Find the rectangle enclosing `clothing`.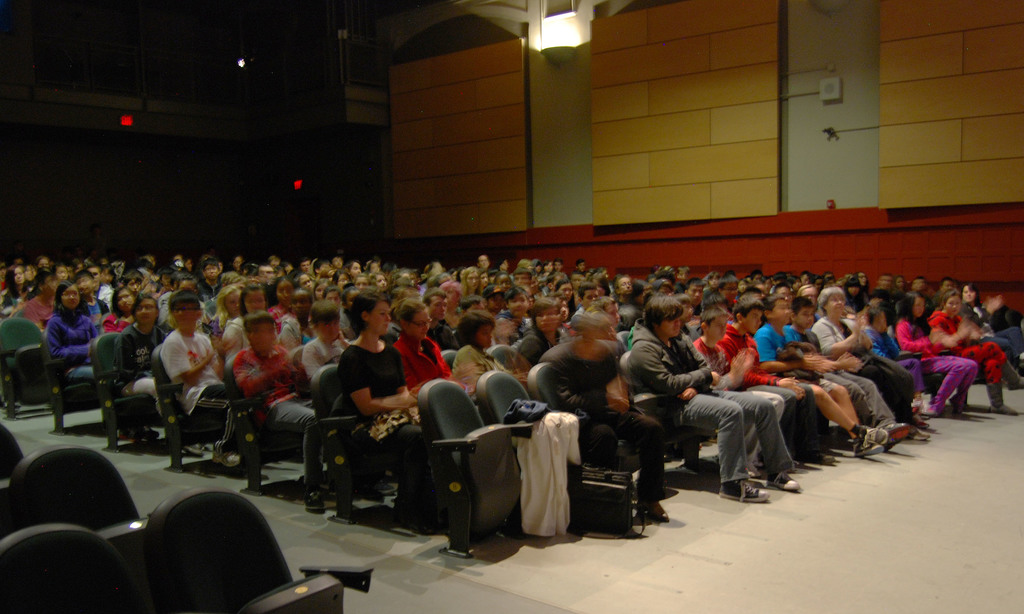
bbox=(398, 339, 459, 419).
